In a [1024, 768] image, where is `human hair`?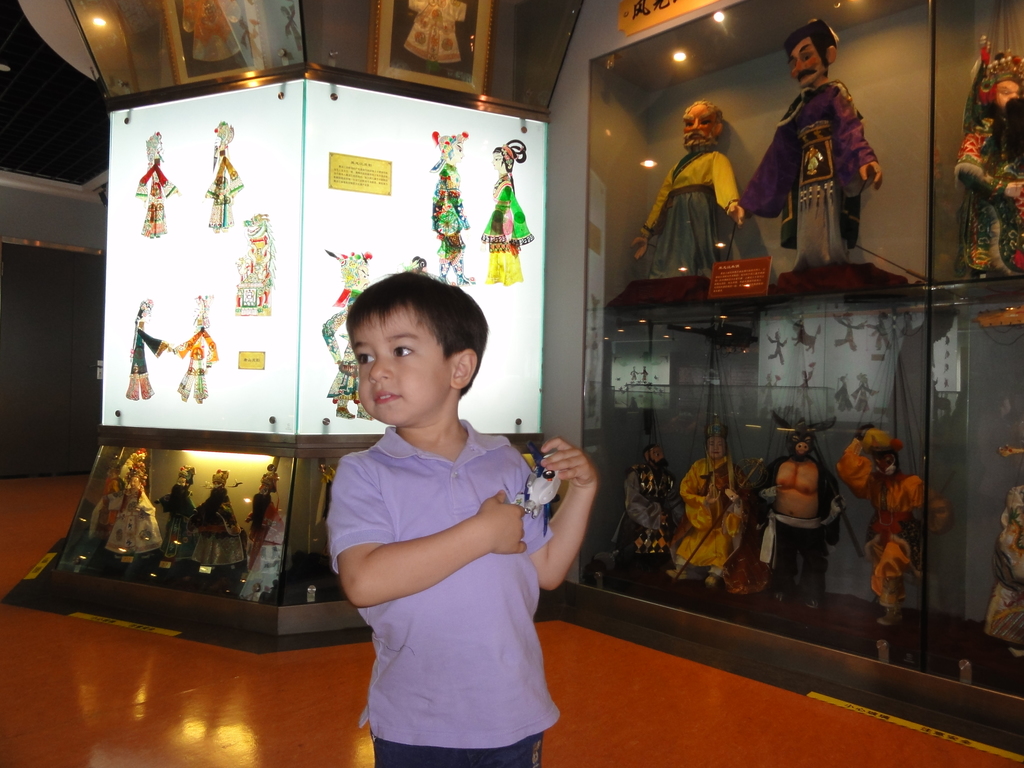
(left=784, top=24, right=833, bottom=67).
